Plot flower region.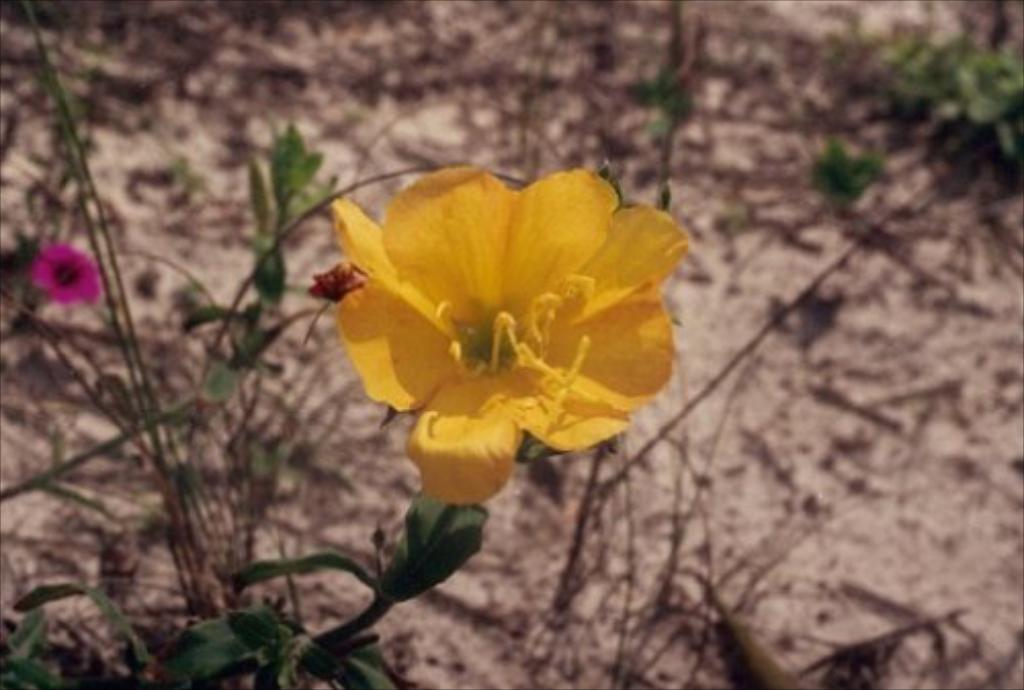
Plotted at bbox(27, 240, 100, 305).
